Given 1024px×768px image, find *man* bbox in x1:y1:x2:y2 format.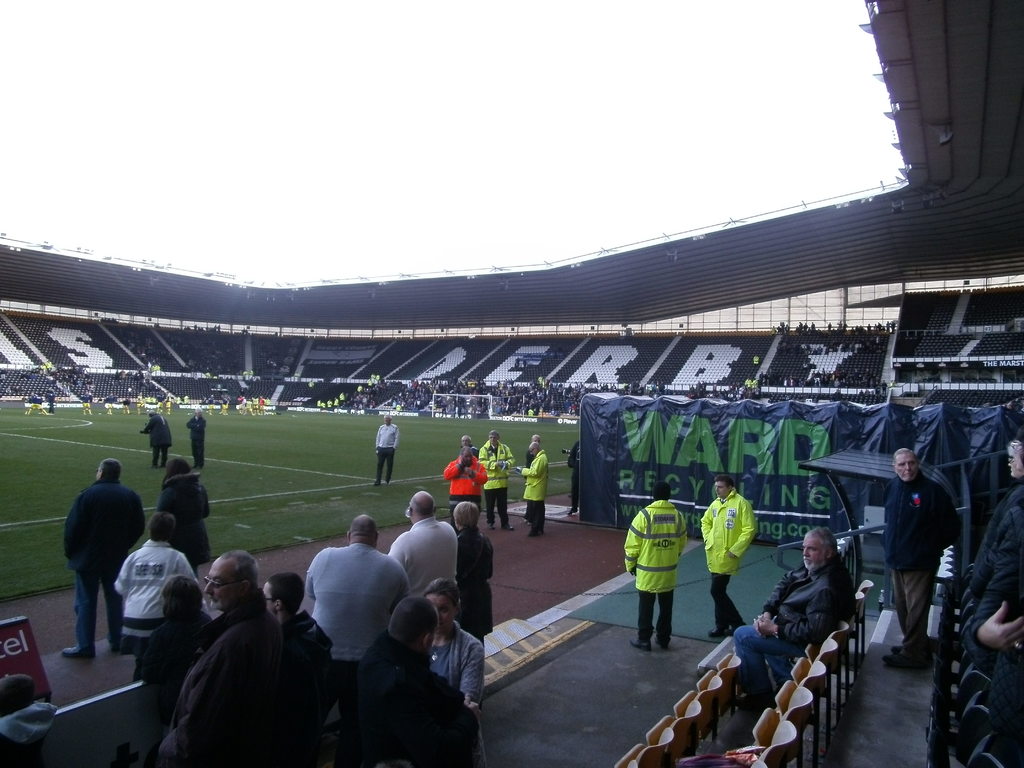
514:443:548:534.
